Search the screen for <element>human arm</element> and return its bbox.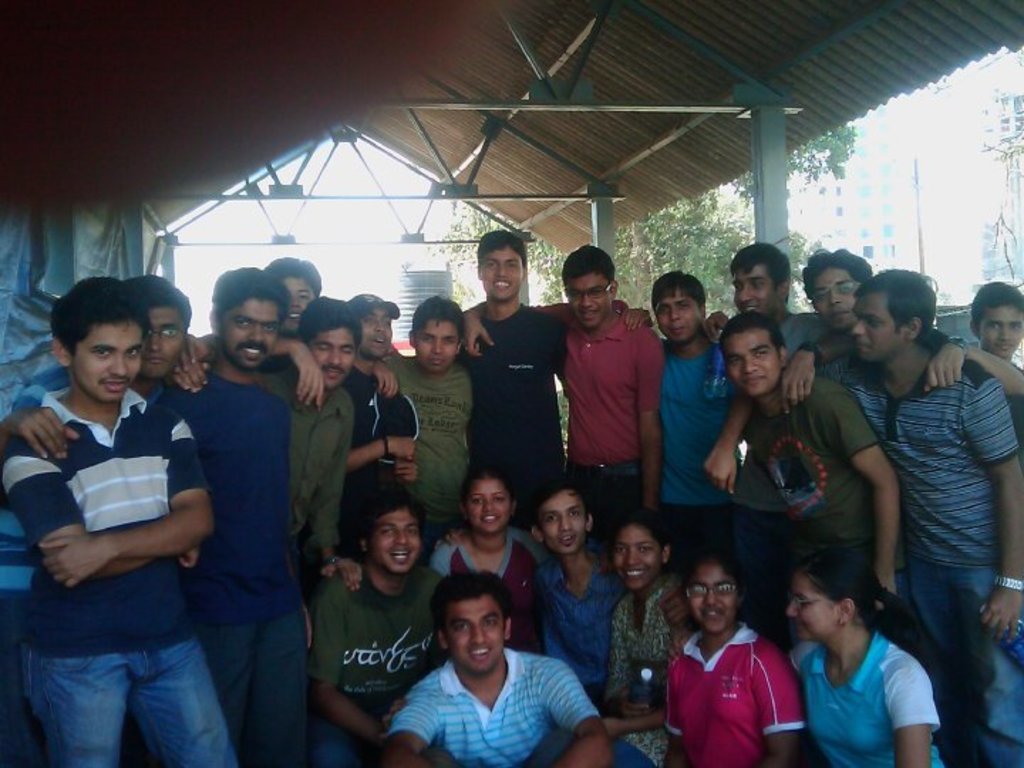
Found: 262:337:327:414.
